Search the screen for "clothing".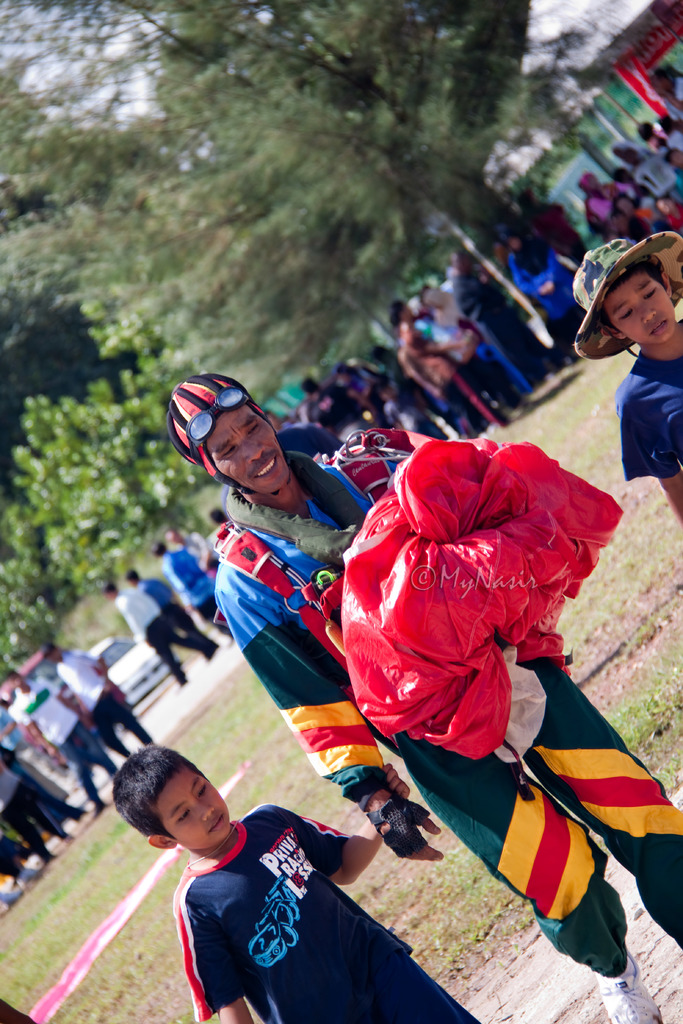
Found at x1=118 y1=587 x2=200 y2=685.
